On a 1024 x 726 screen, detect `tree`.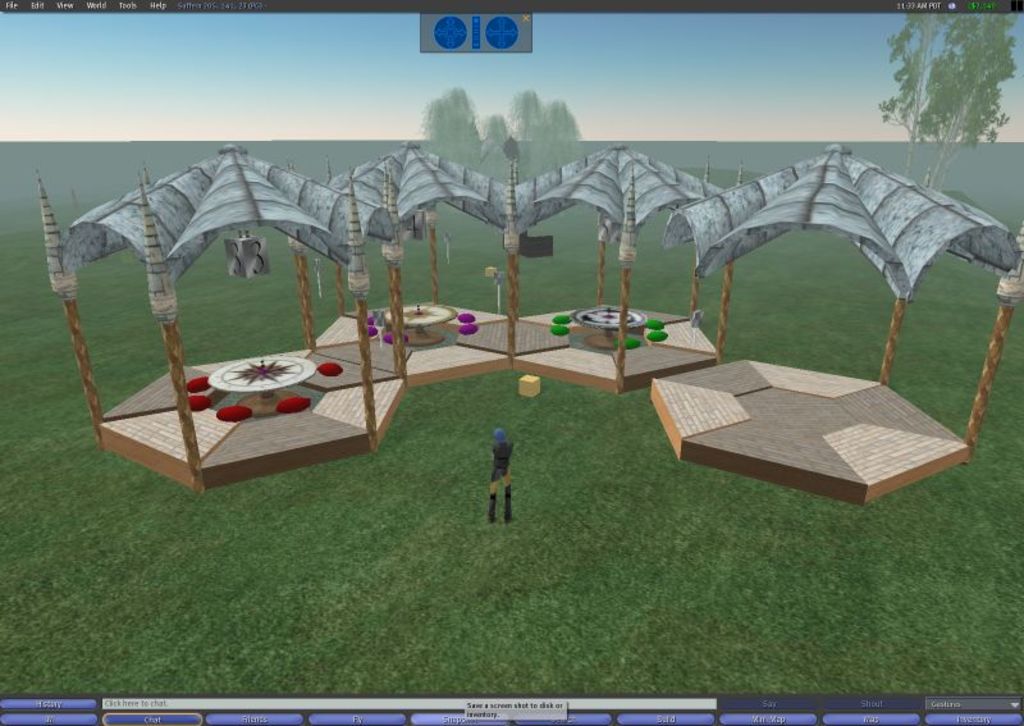
Rect(876, 10, 959, 181).
